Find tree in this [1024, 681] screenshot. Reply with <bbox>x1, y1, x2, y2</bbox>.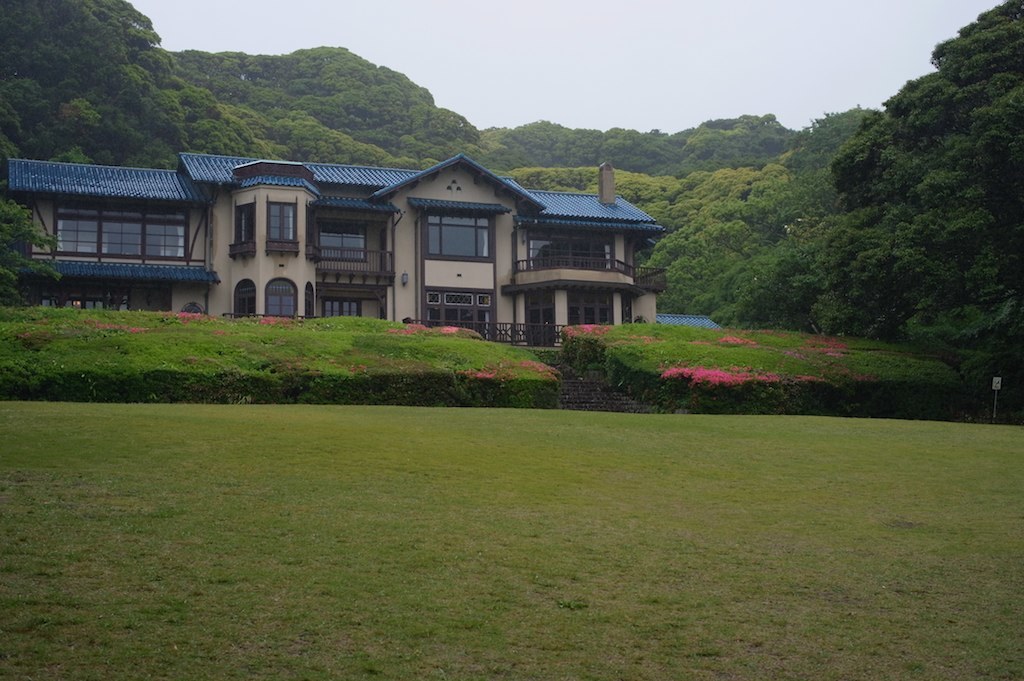
<bbox>0, 0, 174, 168</bbox>.
